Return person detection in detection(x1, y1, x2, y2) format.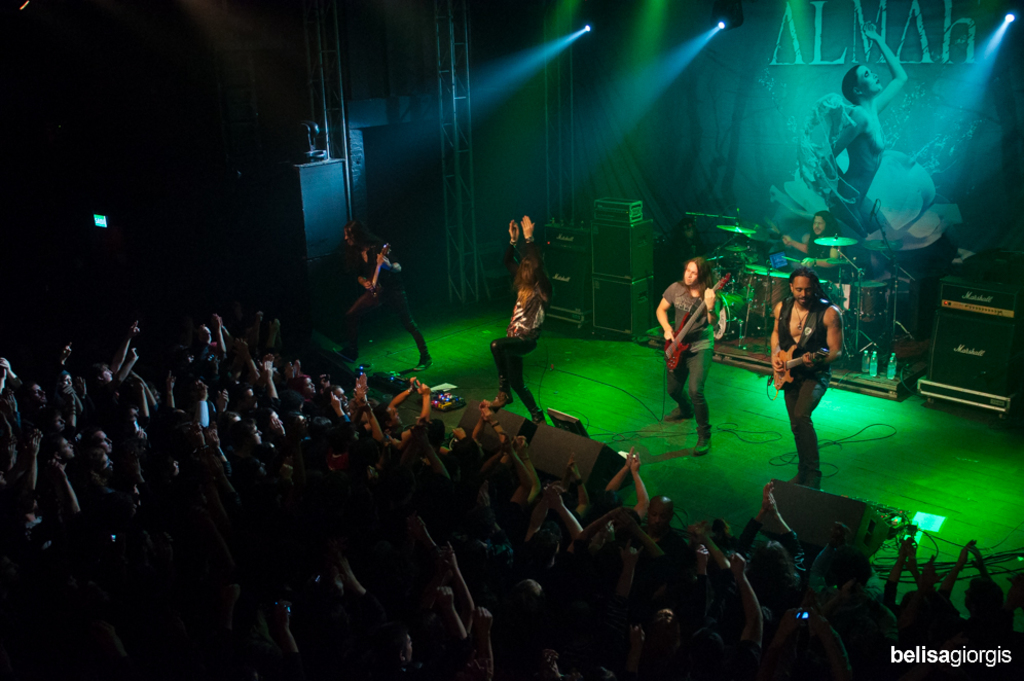
detection(656, 254, 723, 467).
